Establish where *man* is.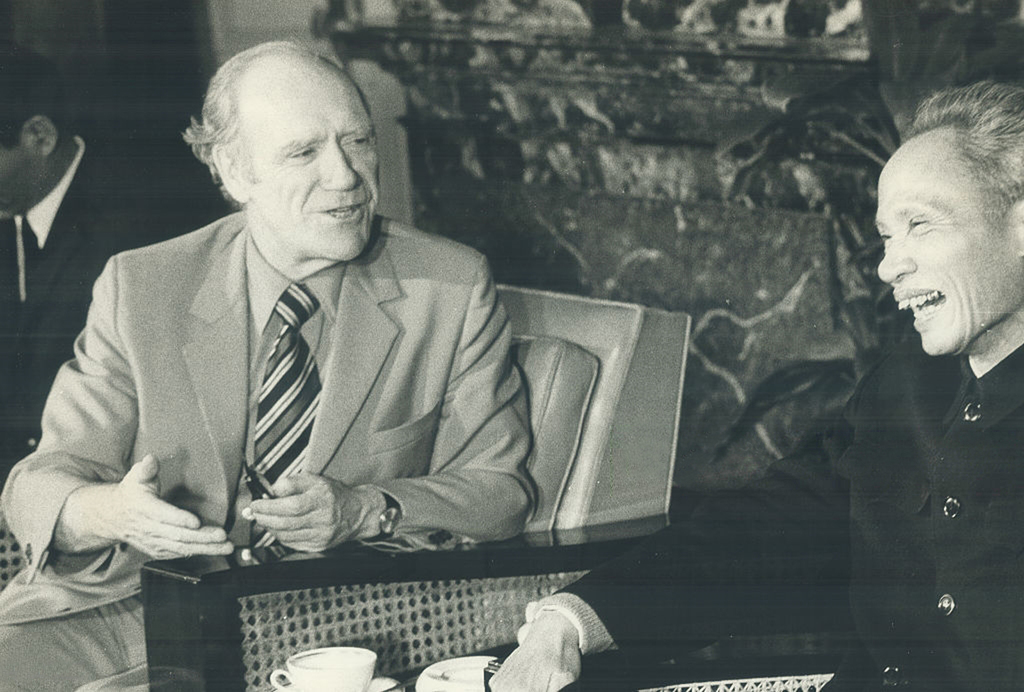
Established at (x1=0, y1=47, x2=173, y2=483).
